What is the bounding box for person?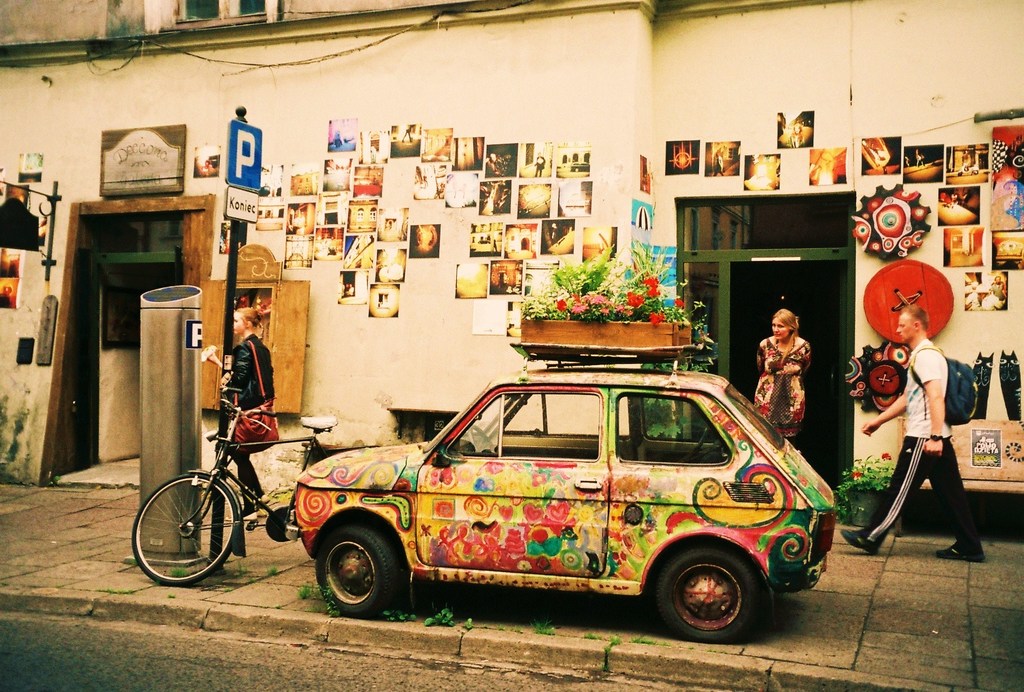
{"x1": 838, "y1": 298, "x2": 985, "y2": 561}.
